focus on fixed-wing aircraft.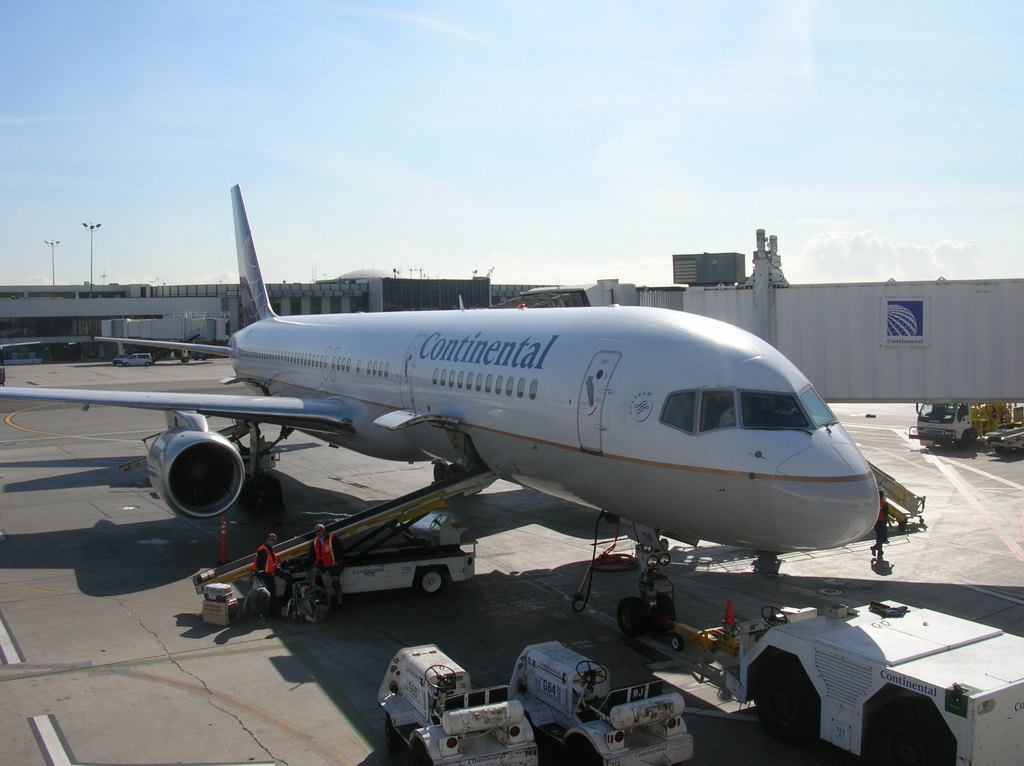
Focused at detection(0, 172, 885, 642).
